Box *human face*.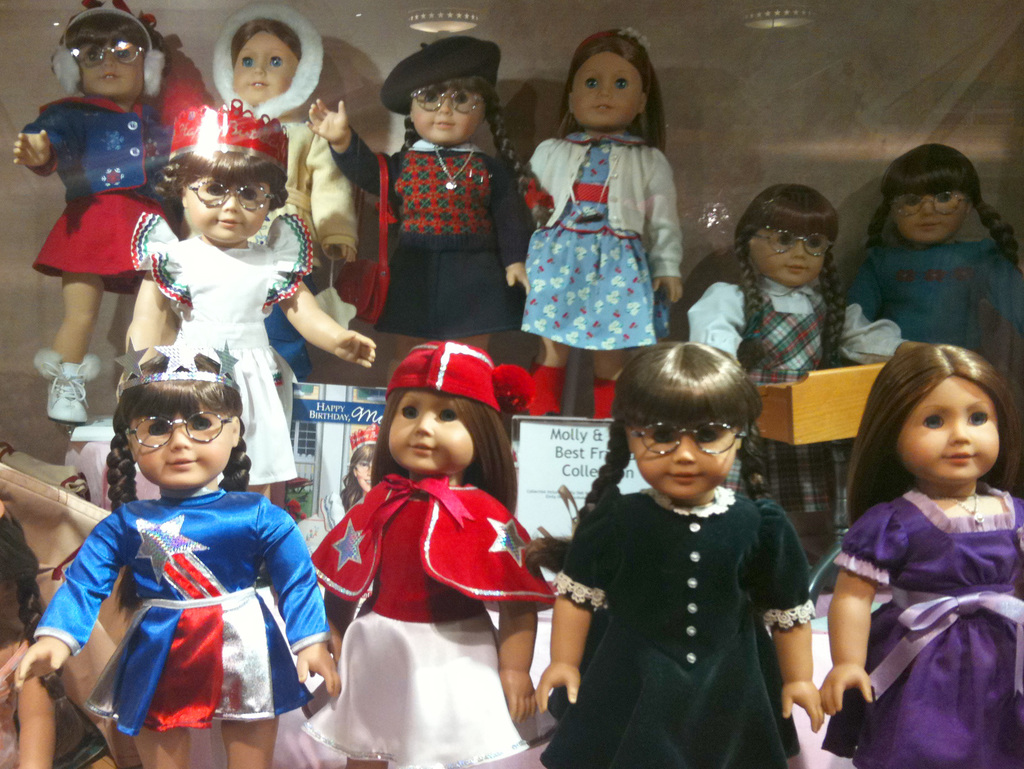
l=573, t=49, r=637, b=130.
